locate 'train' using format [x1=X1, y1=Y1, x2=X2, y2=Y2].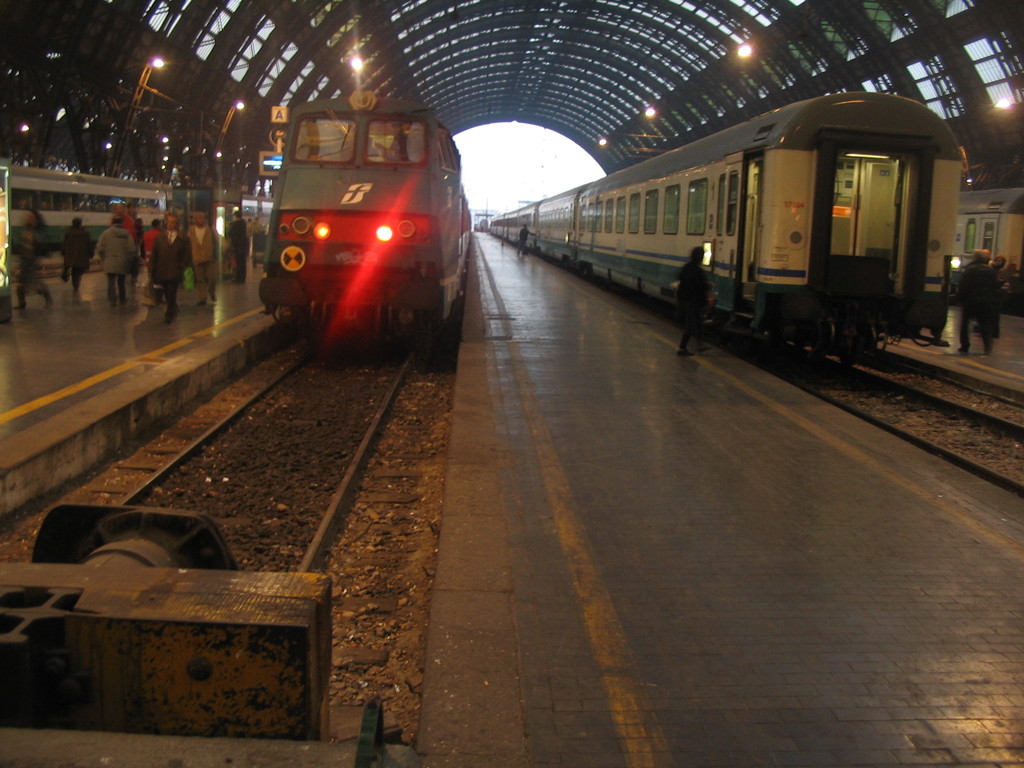
[x1=488, y1=91, x2=964, y2=361].
